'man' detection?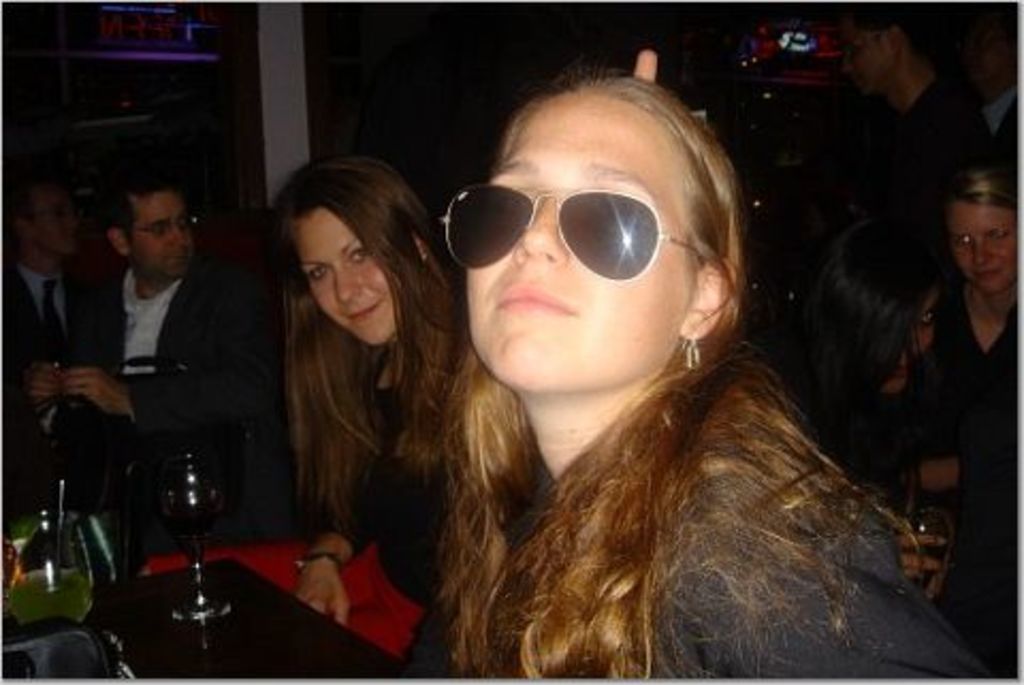
{"left": 60, "top": 175, "right": 273, "bottom": 533}
